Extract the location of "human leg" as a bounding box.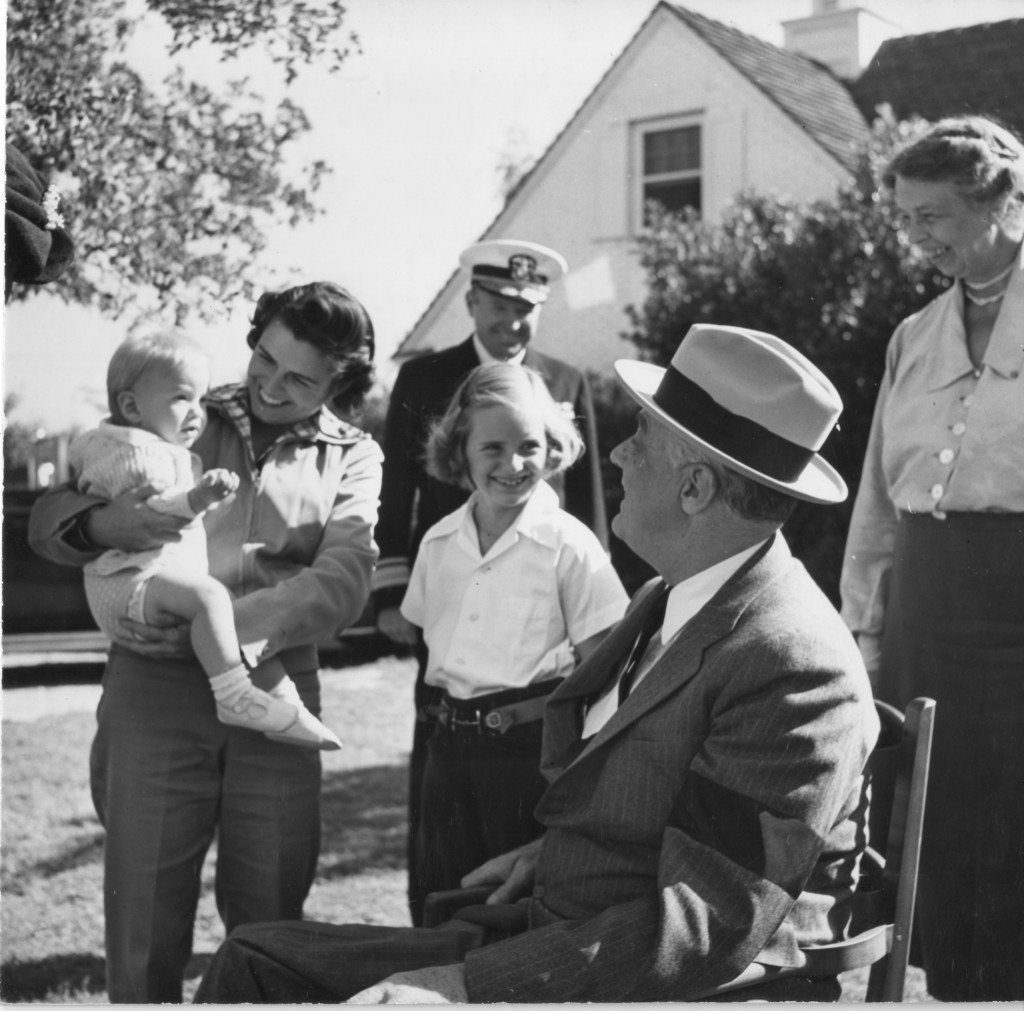
[left=252, top=658, right=345, bottom=745].
